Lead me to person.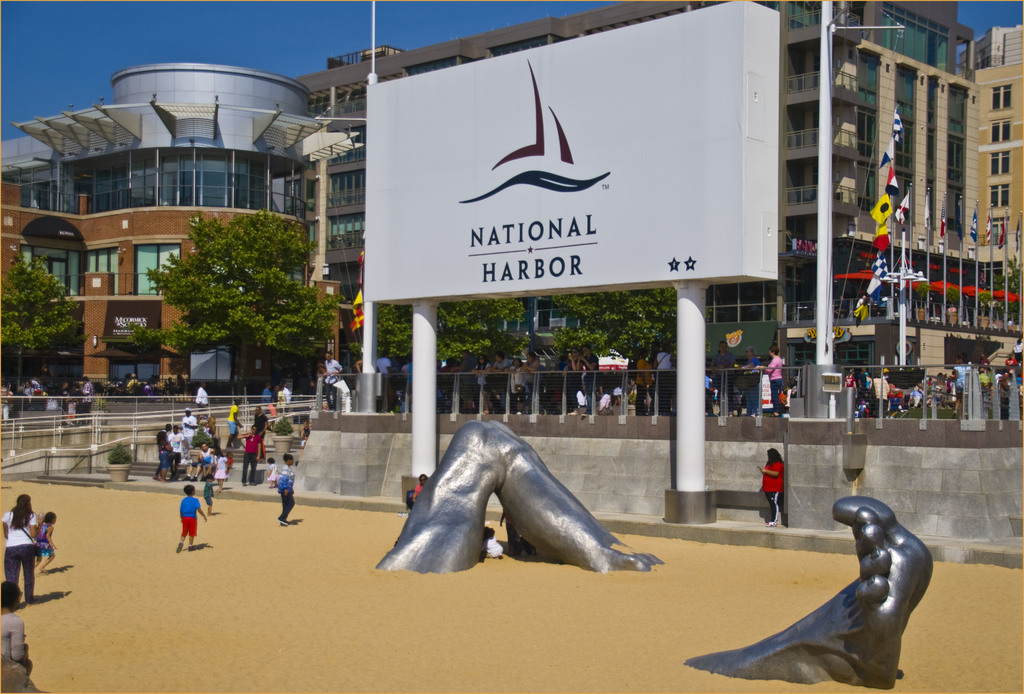
Lead to box=[278, 455, 296, 528].
